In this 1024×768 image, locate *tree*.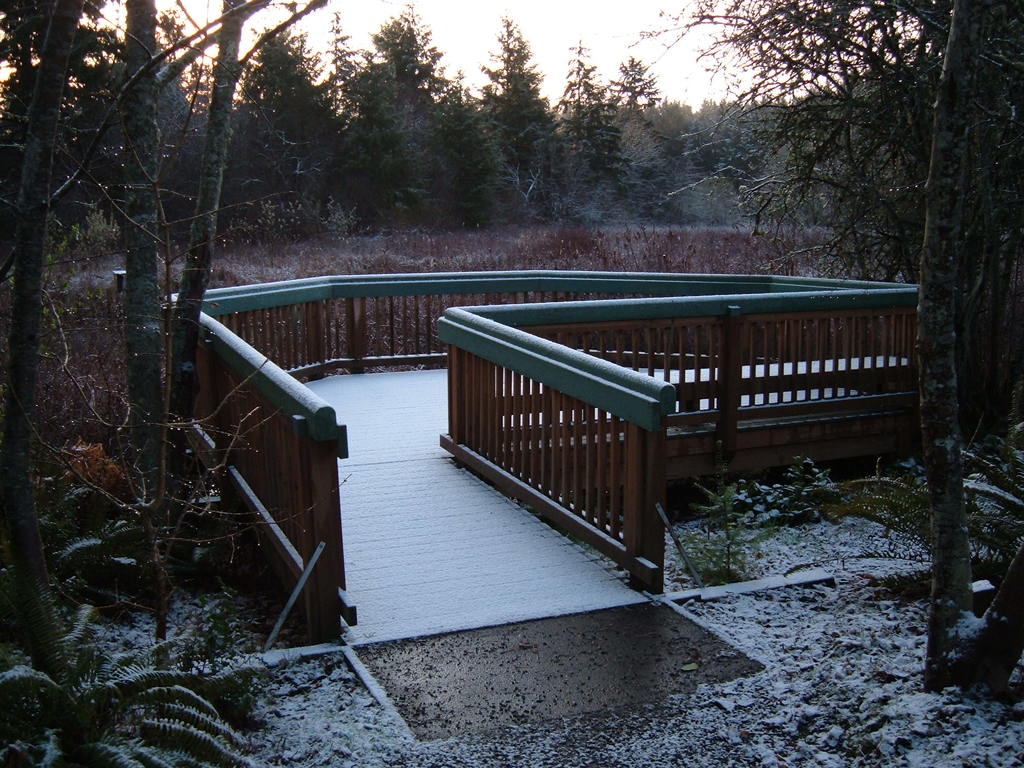
Bounding box: {"x1": 625, "y1": 0, "x2": 1023, "y2": 692}.
